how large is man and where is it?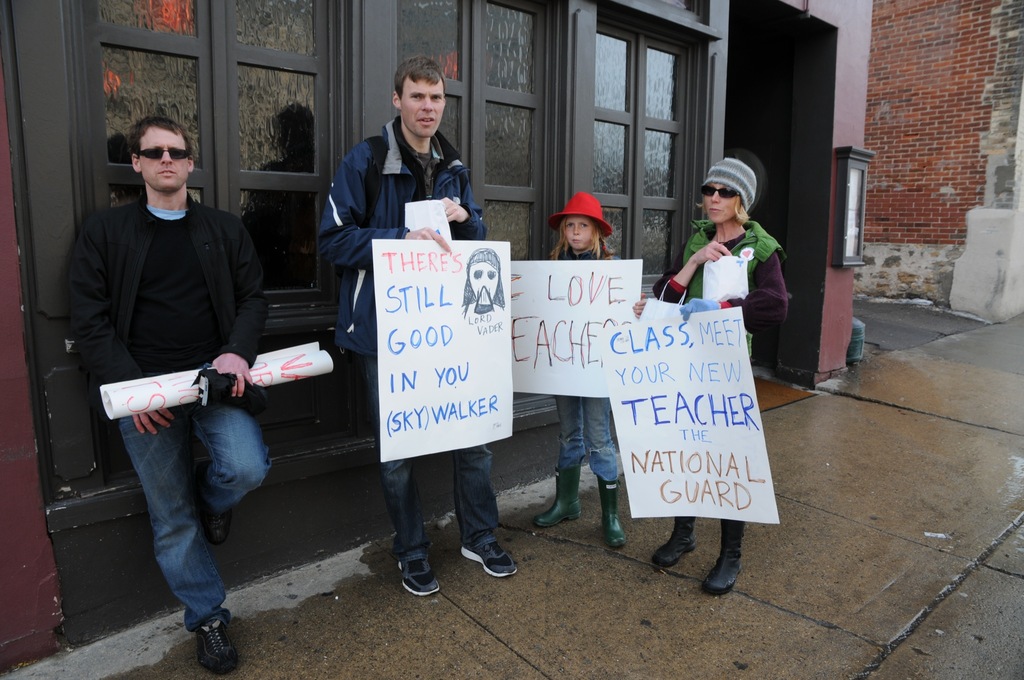
Bounding box: region(60, 111, 273, 676).
